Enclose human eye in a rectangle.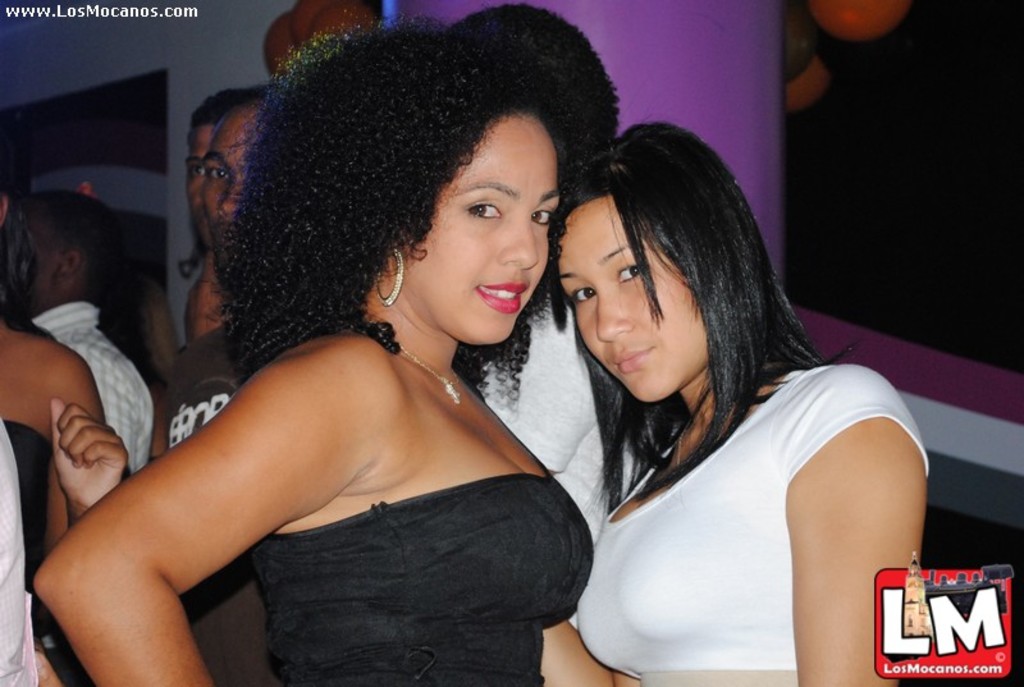
{"x1": 463, "y1": 200, "x2": 503, "y2": 223}.
